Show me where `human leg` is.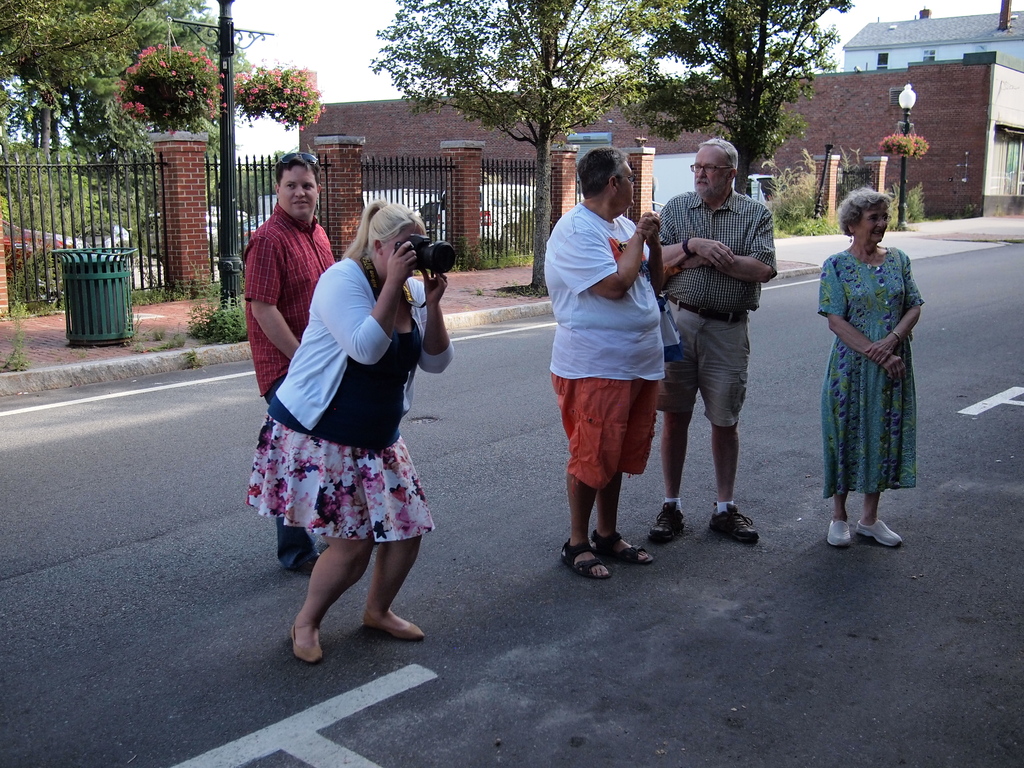
`human leg` is at [366, 534, 423, 638].
